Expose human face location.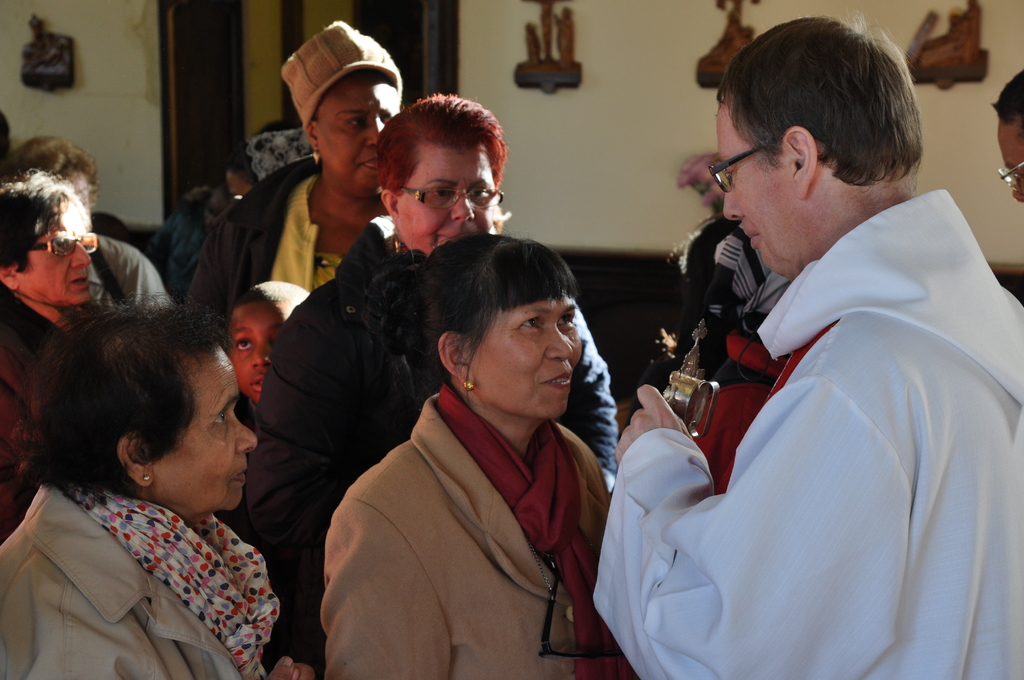
Exposed at bbox(999, 120, 1021, 204).
